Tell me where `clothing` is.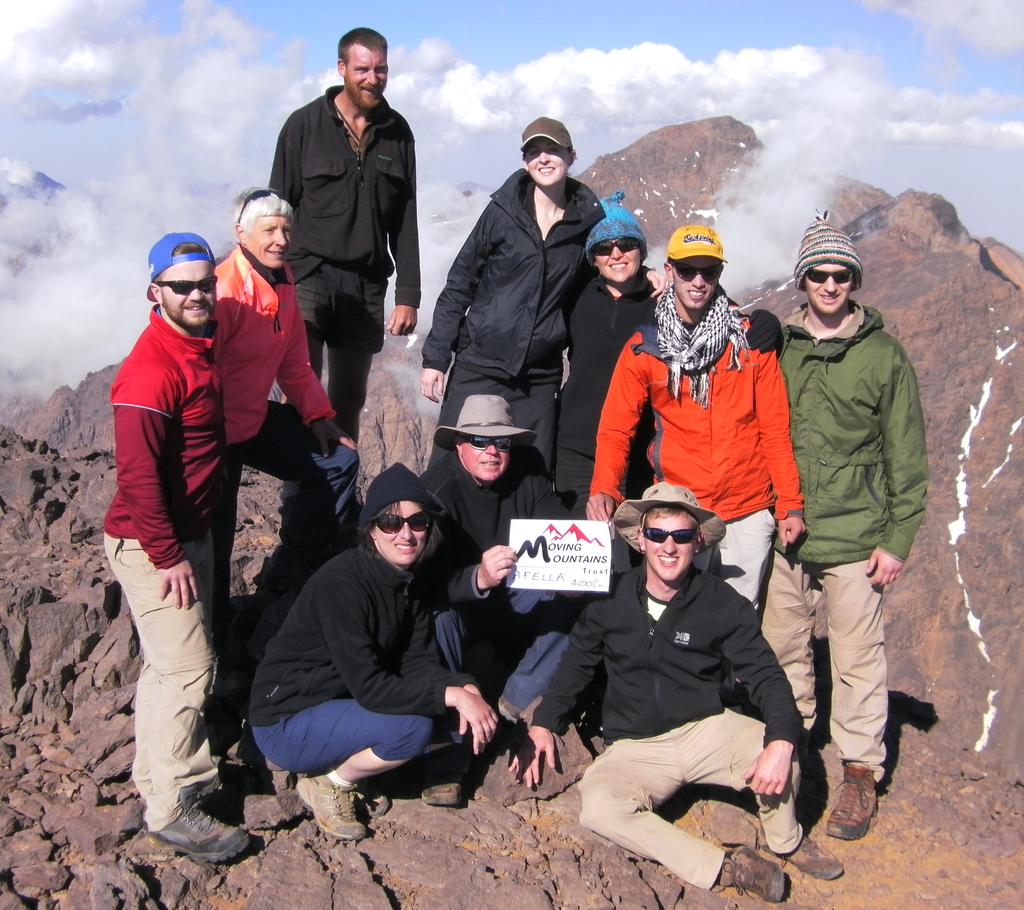
`clothing` is at x1=589, y1=299, x2=808, y2=610.
